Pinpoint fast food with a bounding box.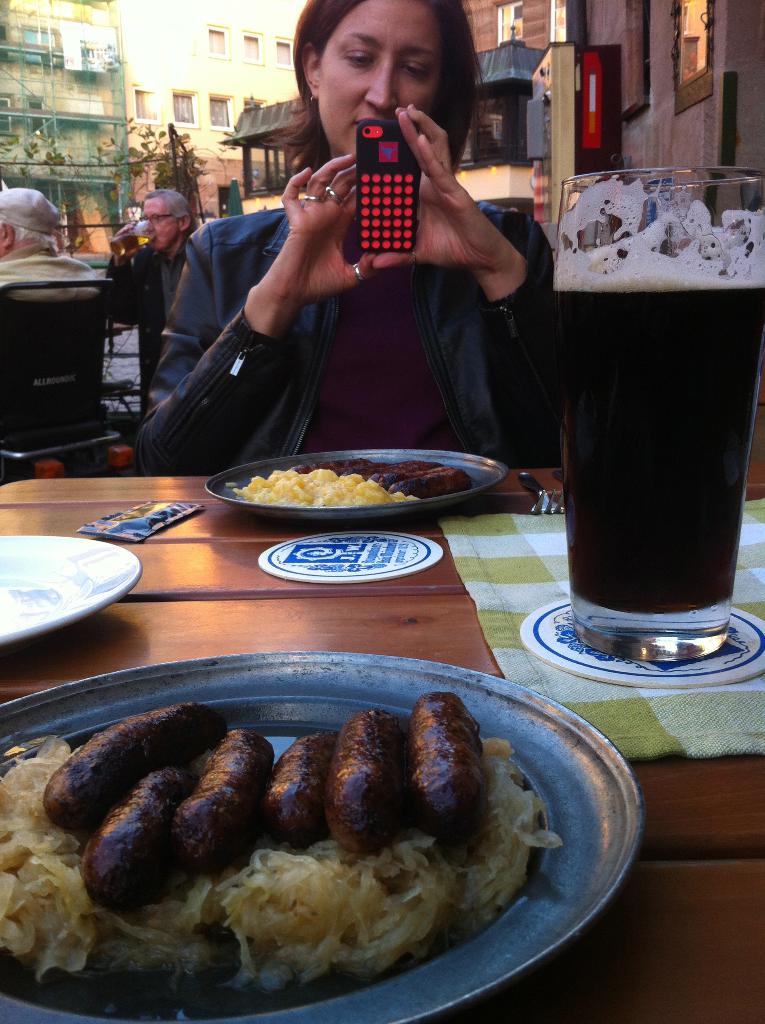
[42, 698, 499, 912].
